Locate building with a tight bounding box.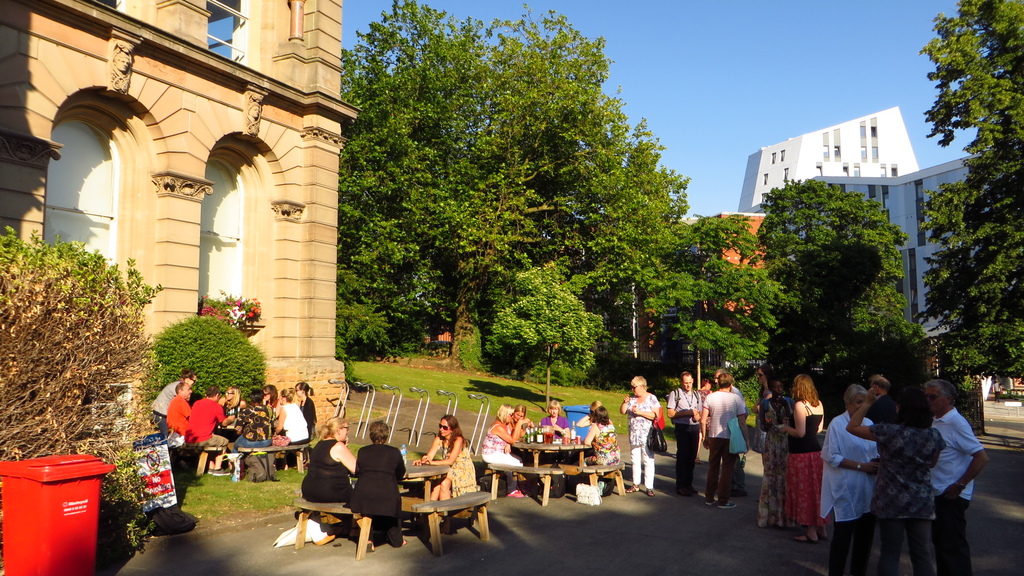
(0,0,352,444).
